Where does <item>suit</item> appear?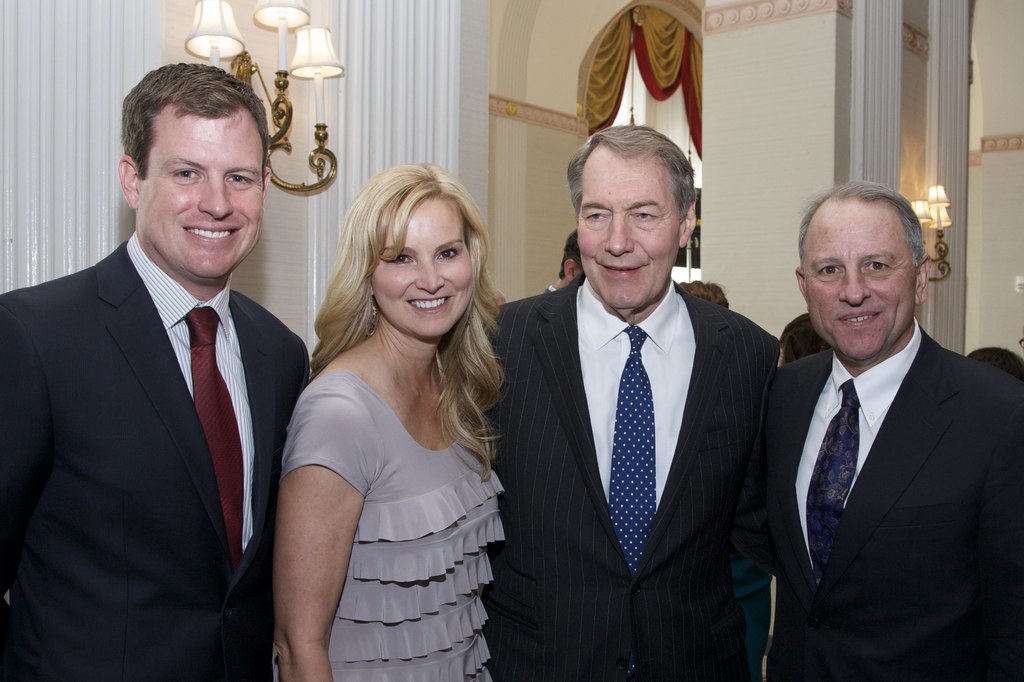
Appears at select_region(484, 274, 778, 681).
